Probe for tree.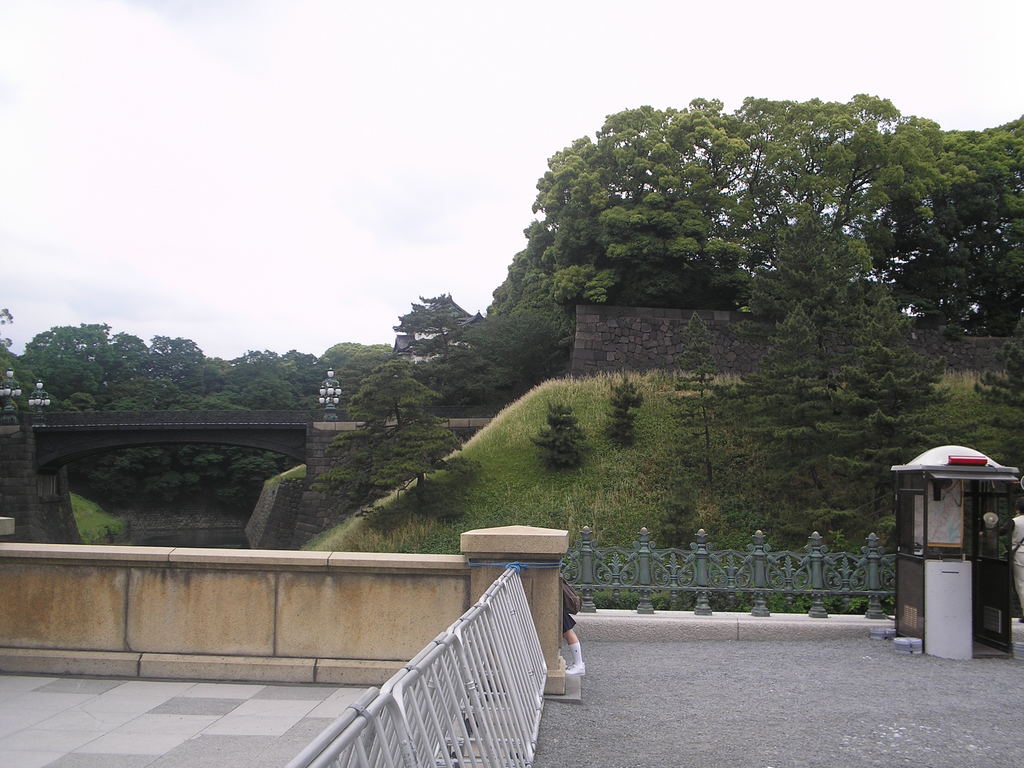
Probe result: x1=382, y1=291, x2=493, y2=395.
